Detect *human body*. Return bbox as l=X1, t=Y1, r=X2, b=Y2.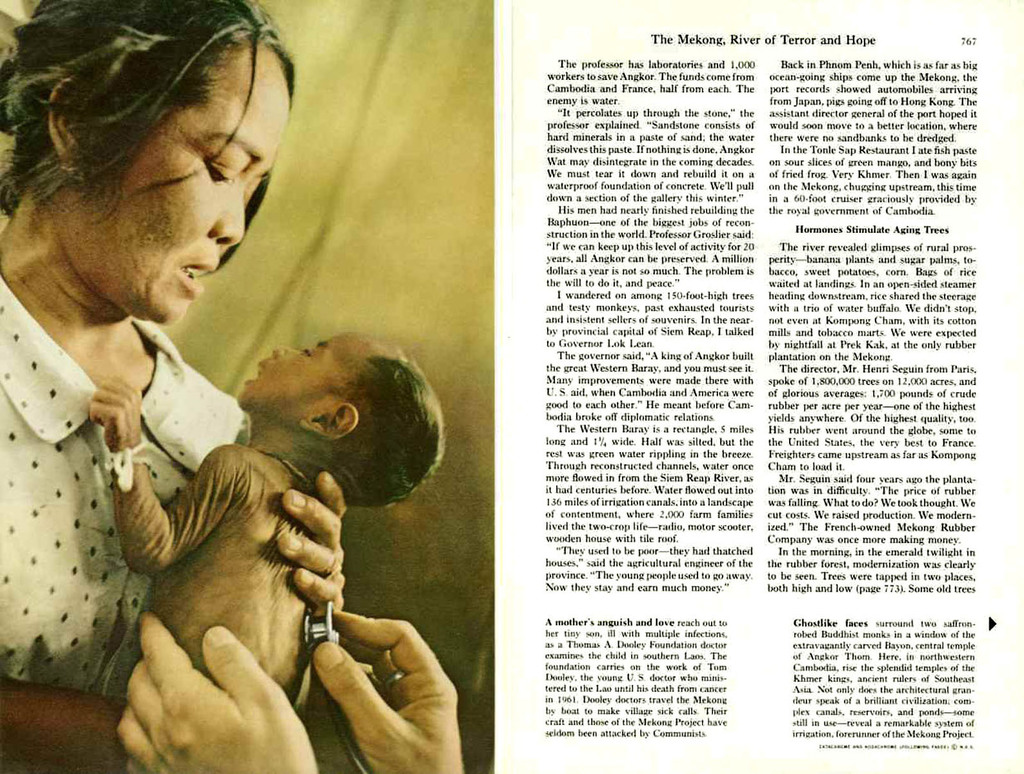
l=0, t=0, r=352, b=773.
